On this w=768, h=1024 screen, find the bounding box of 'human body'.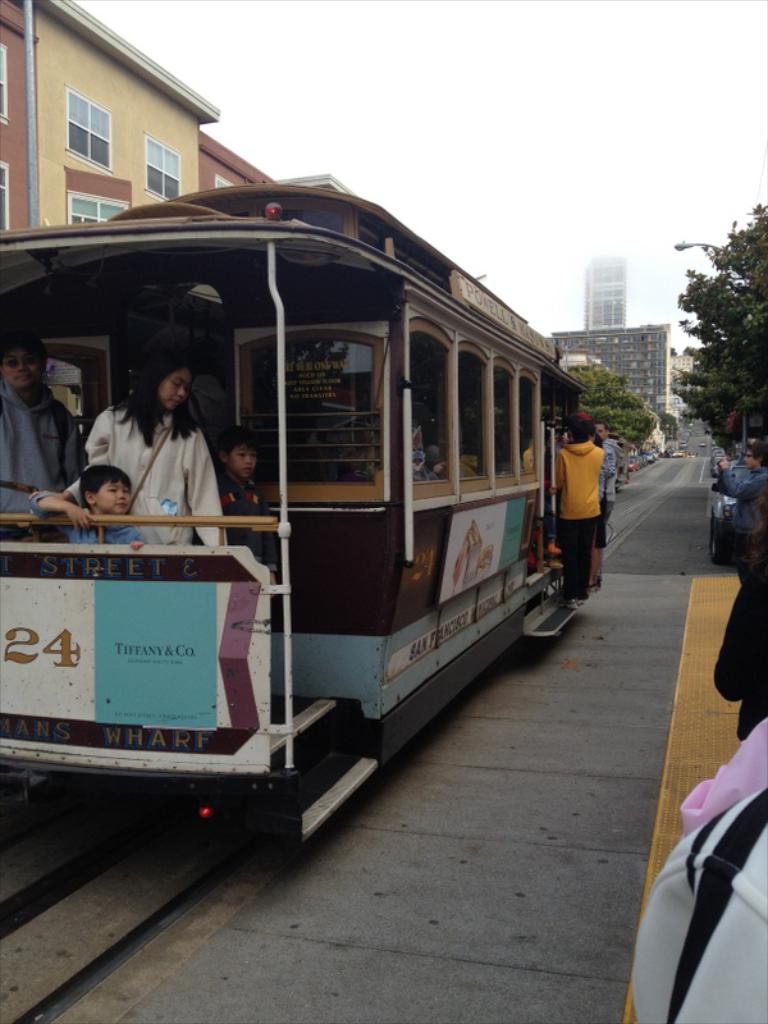
Bounding box: x1=31, y1=492, x2=138, y2=554.
